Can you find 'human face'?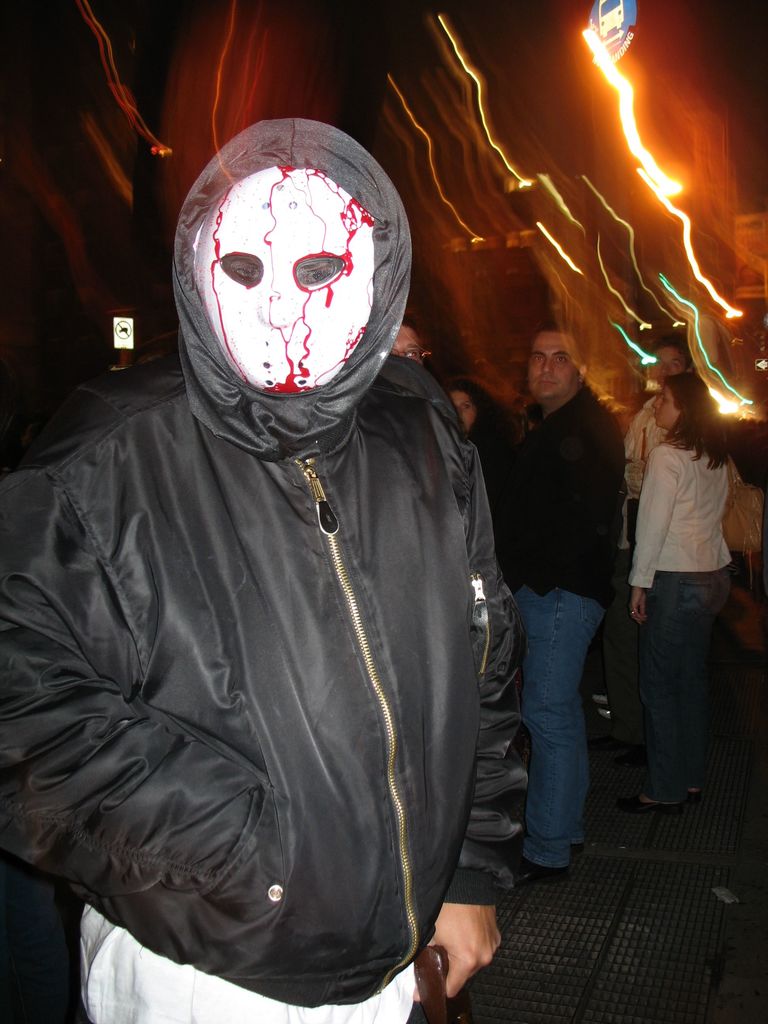
Yes, bounding box: bbox(649, 349, 684, 378).
